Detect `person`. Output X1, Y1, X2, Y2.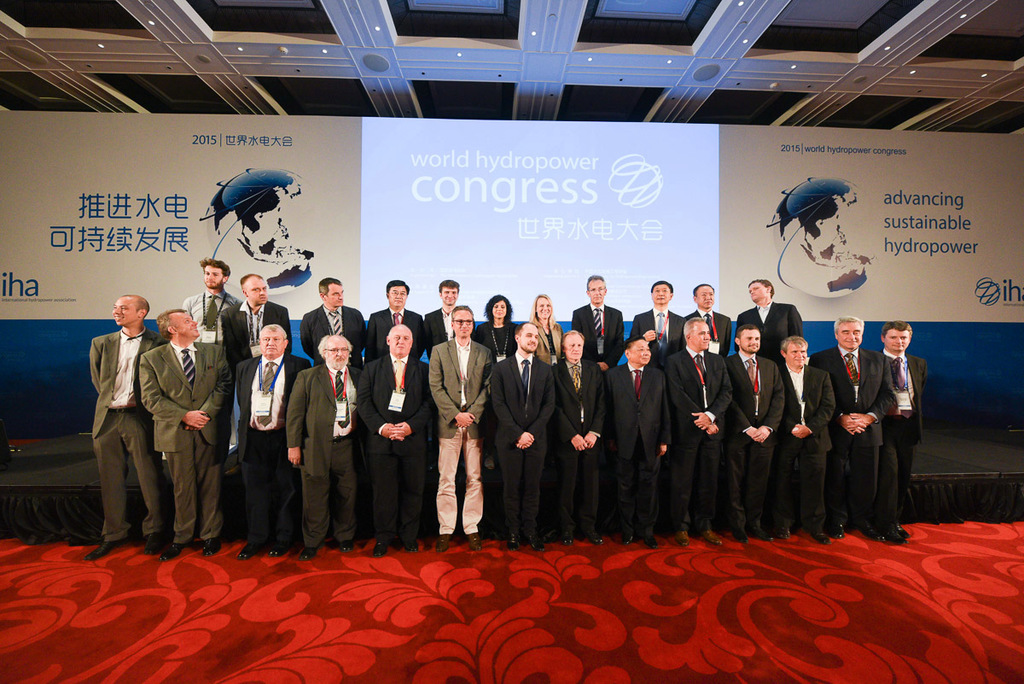
683, 283, 734, 350.
